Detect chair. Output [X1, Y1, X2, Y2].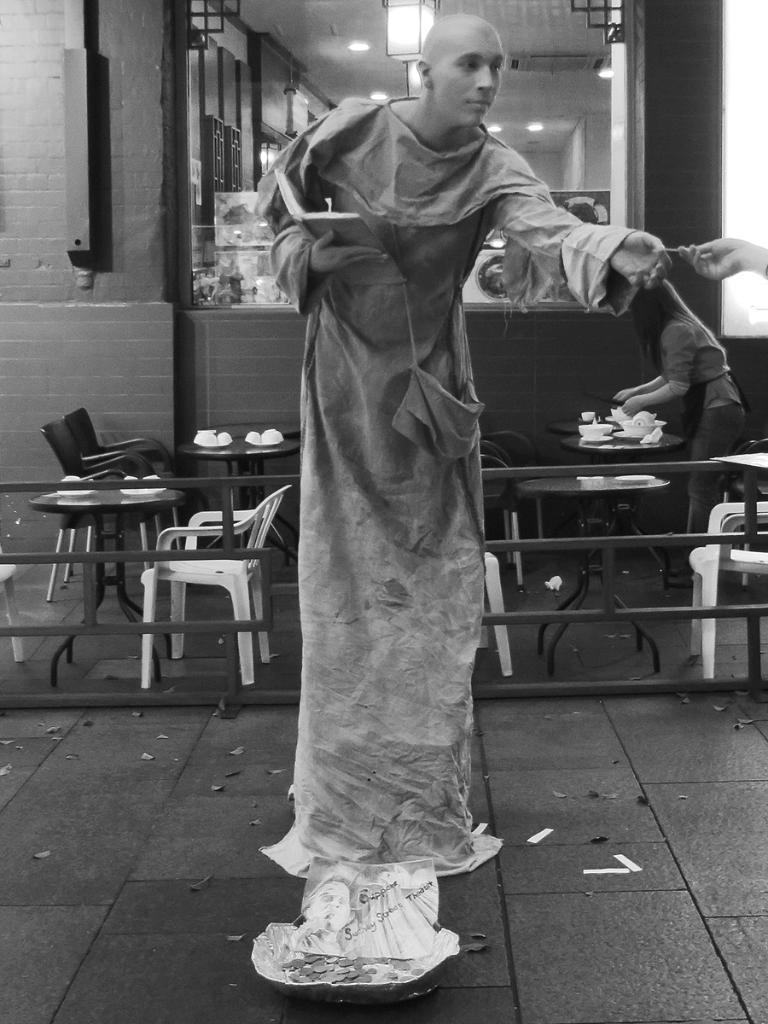
[688, 496, 767, 683].
